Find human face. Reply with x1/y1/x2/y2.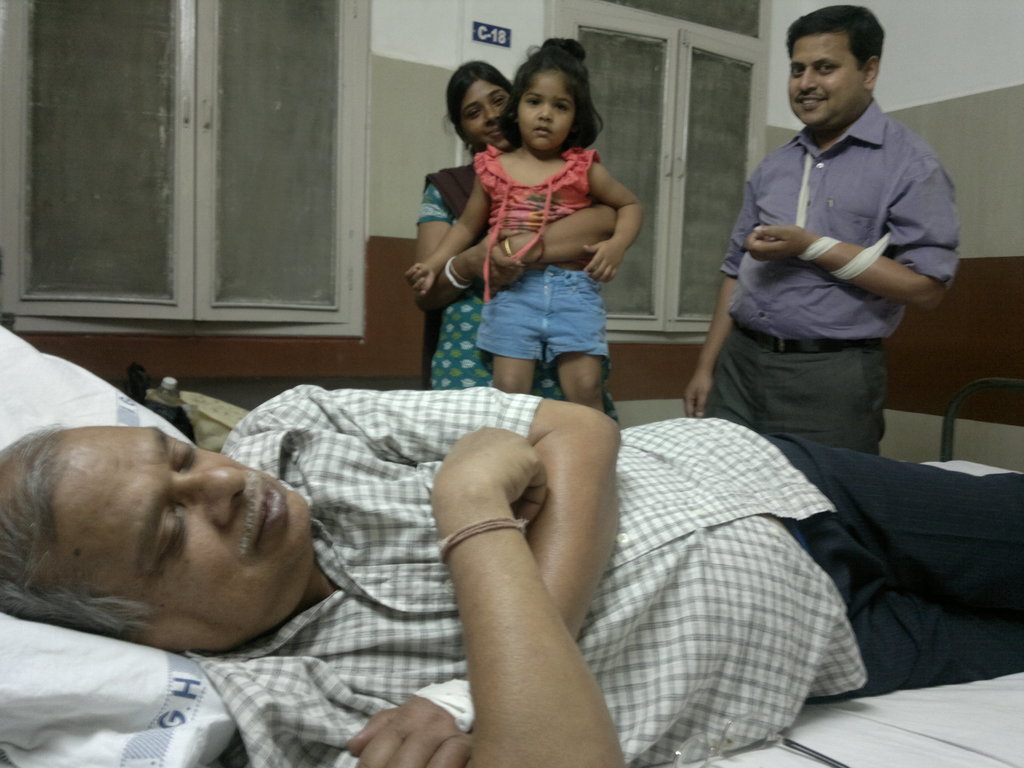
54/429/310/648.
